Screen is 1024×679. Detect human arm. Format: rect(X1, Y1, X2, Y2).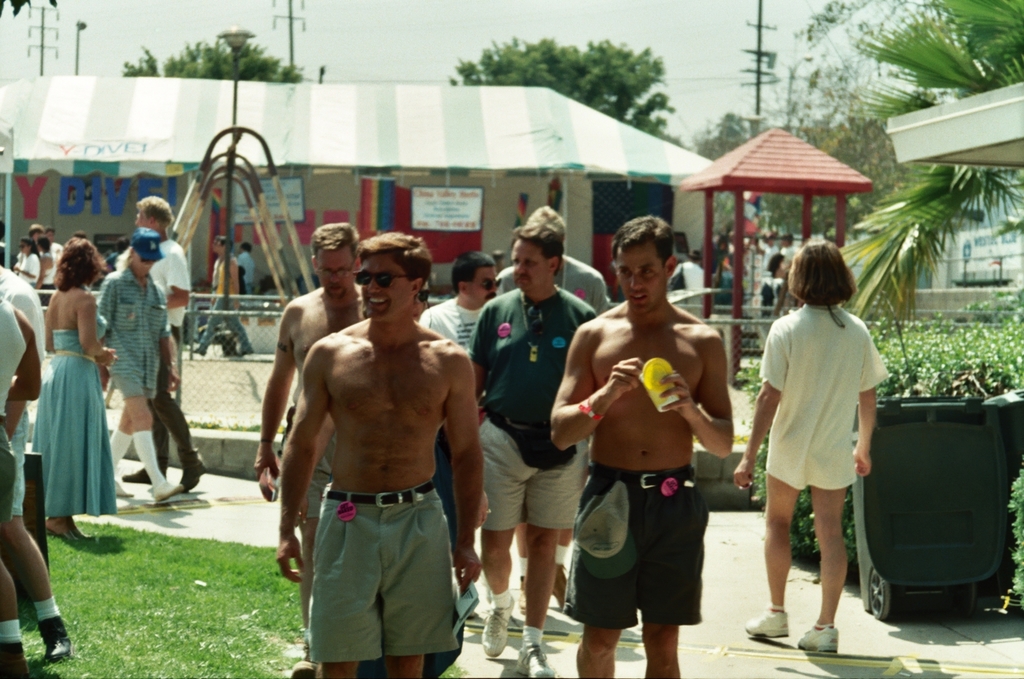
rect(666, 320, 731, 457).
